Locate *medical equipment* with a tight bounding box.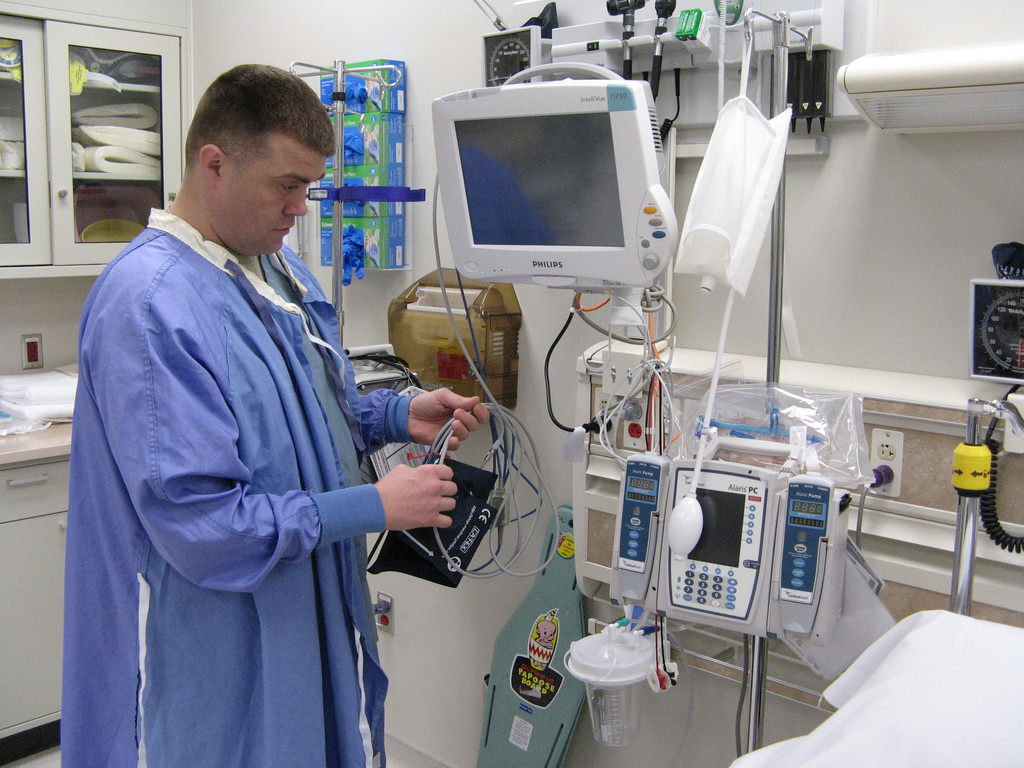
bbox=(972, 243, 1023, 388).
